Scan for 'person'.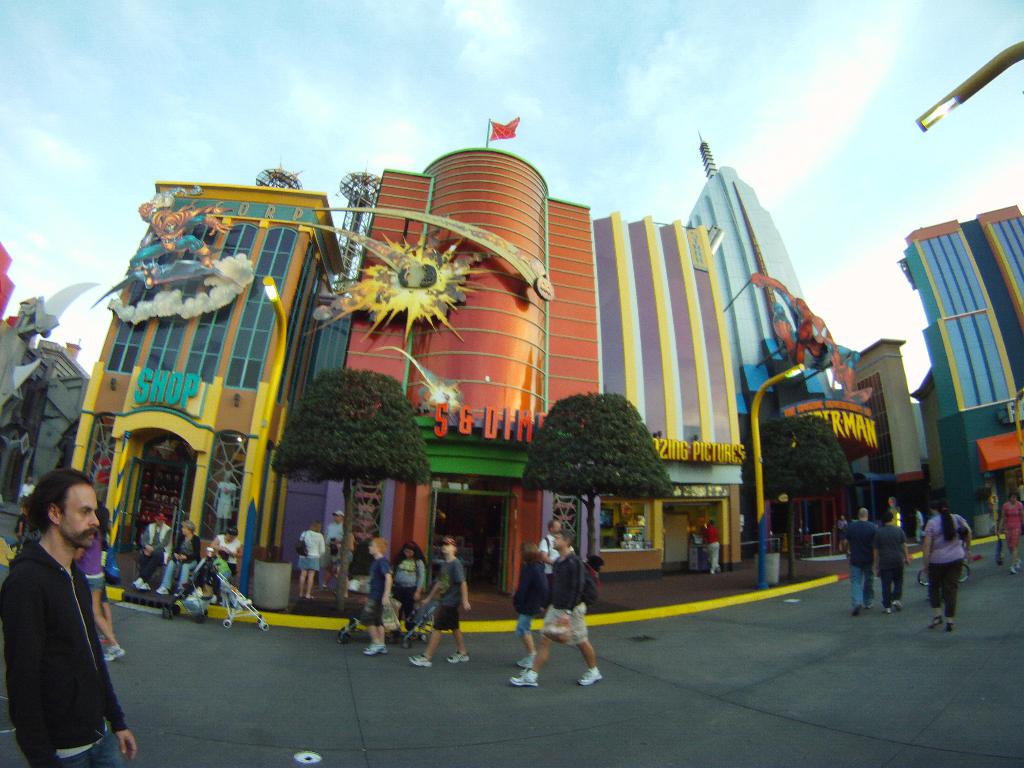
Scan result: <region>841, 518, 849, 529</region>.
